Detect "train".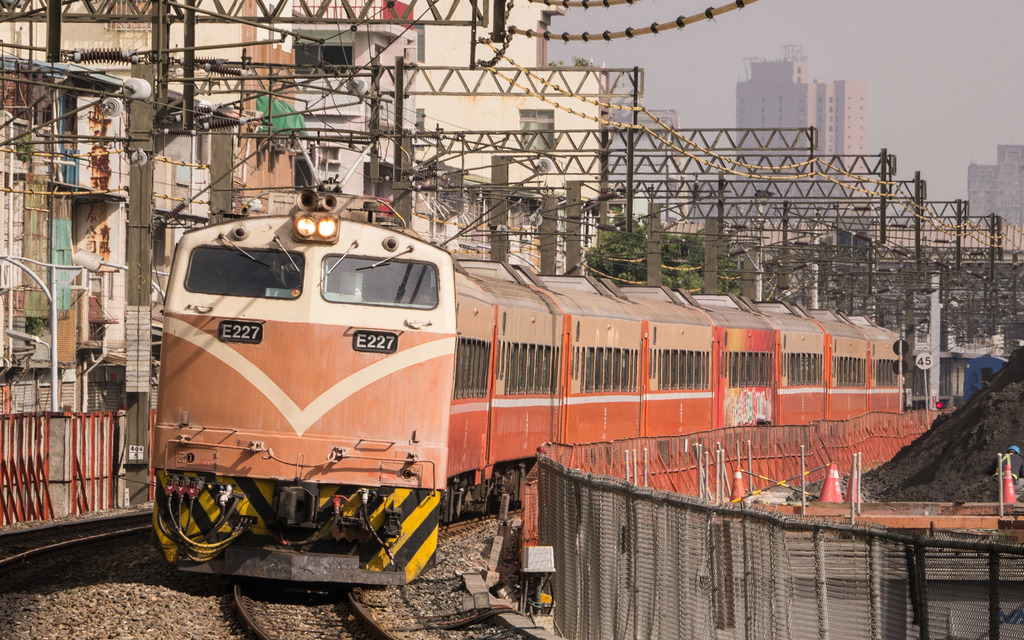
Detected at rect(147, 123, 911, 593).
